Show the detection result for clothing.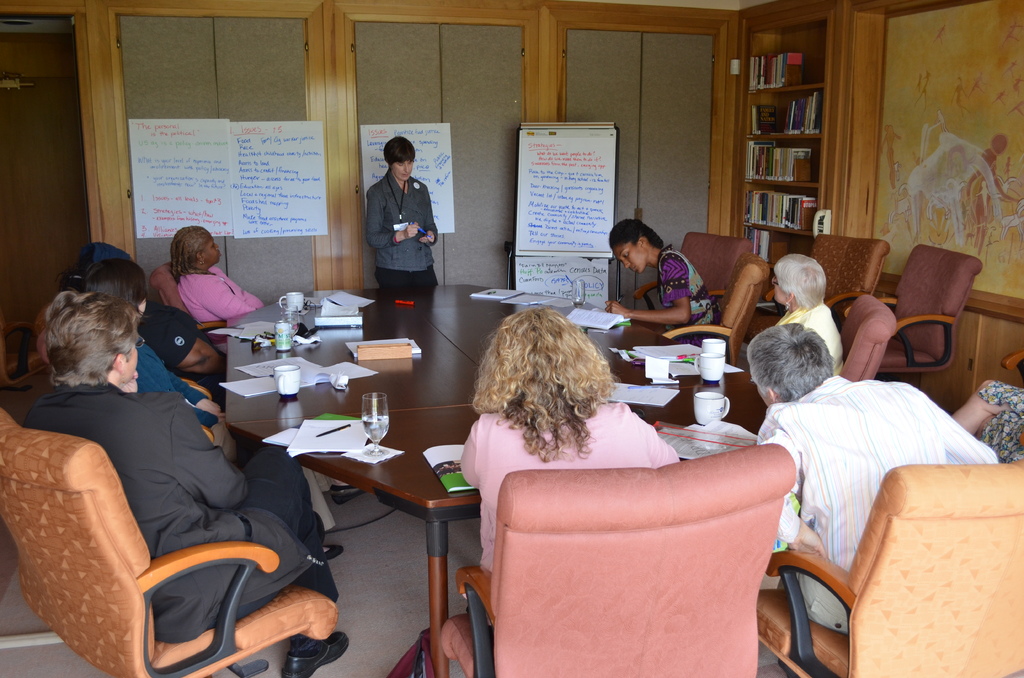
box(656, 244, 711, 332).
